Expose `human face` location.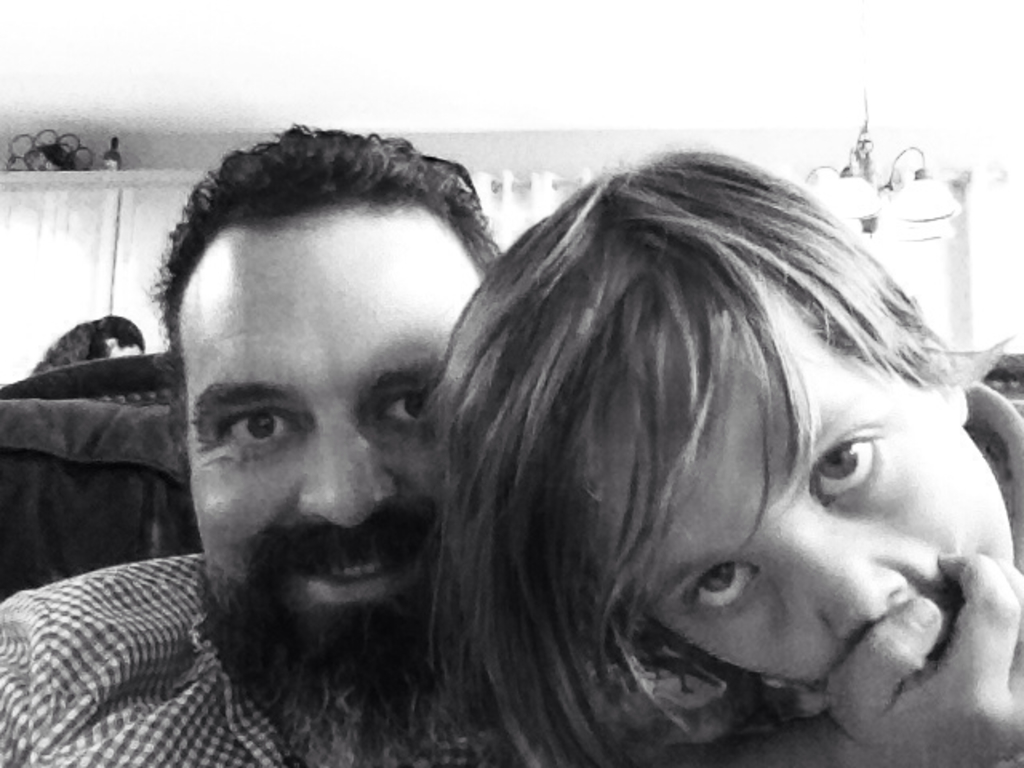
Exposed at 192 210 480 578.
